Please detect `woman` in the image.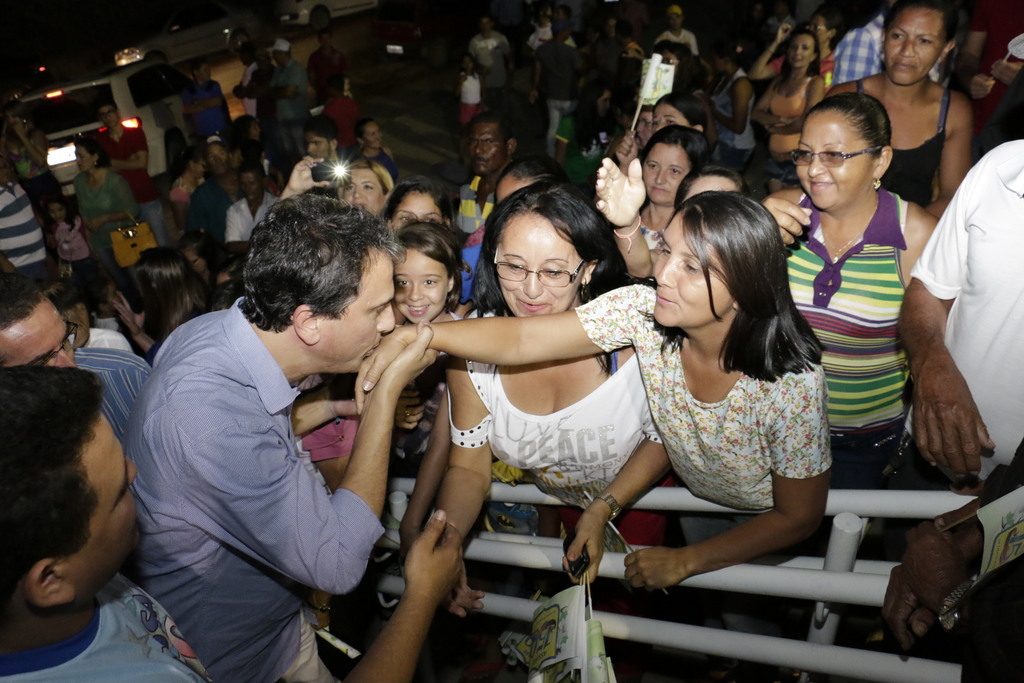
box=[73, 135, 141, 311].
